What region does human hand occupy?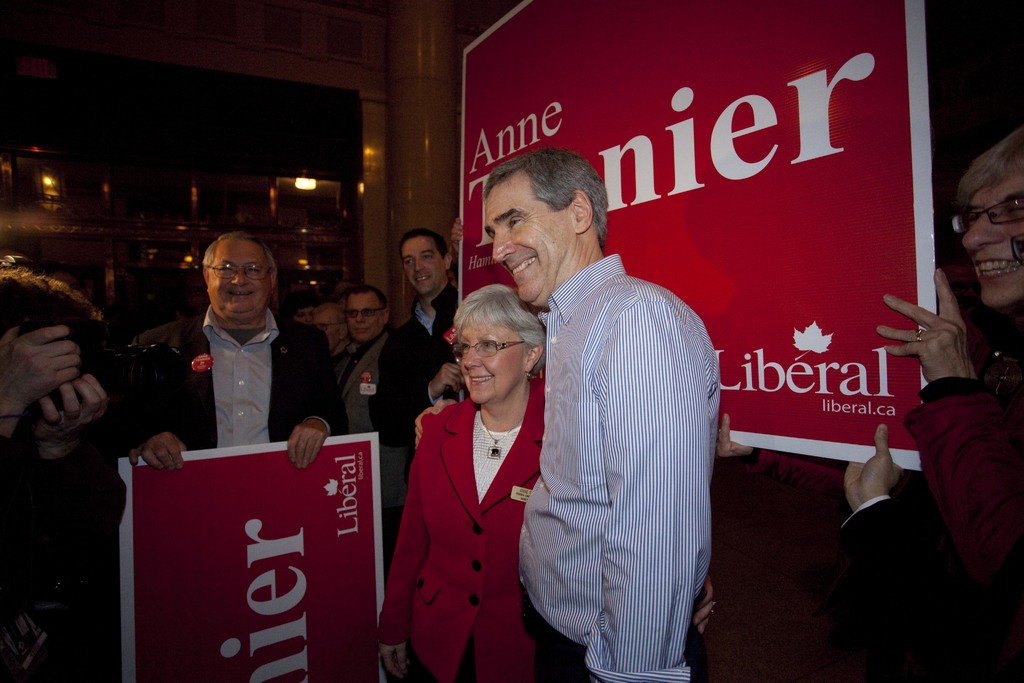
bbox=[413, 398, 459, 454].
